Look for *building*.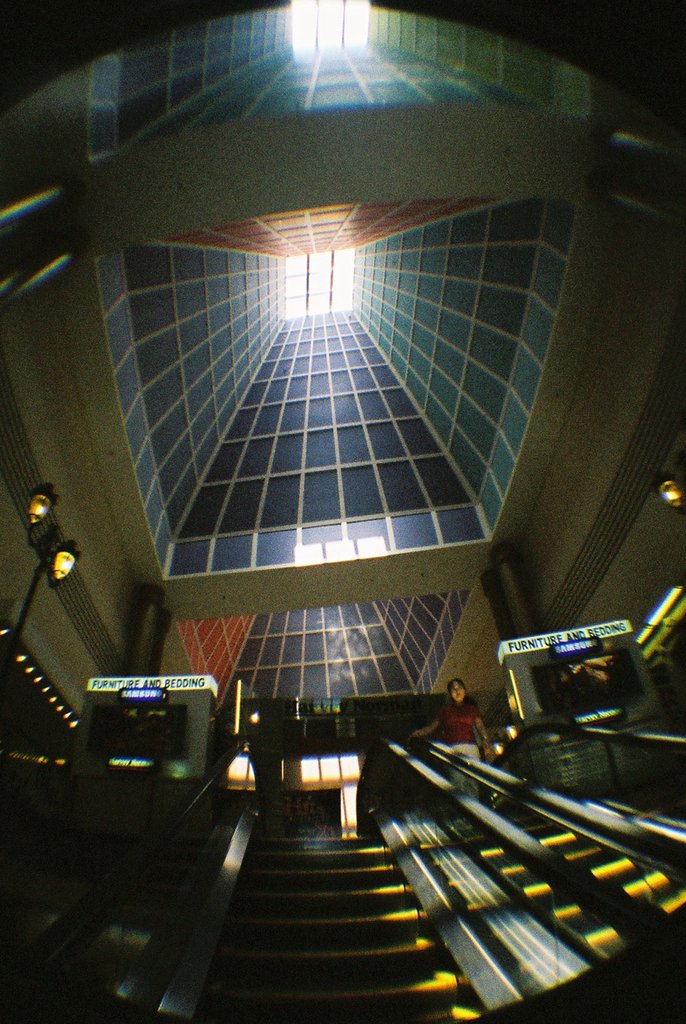
Found: [left=0, top=4, right=685, bottom=1023].
